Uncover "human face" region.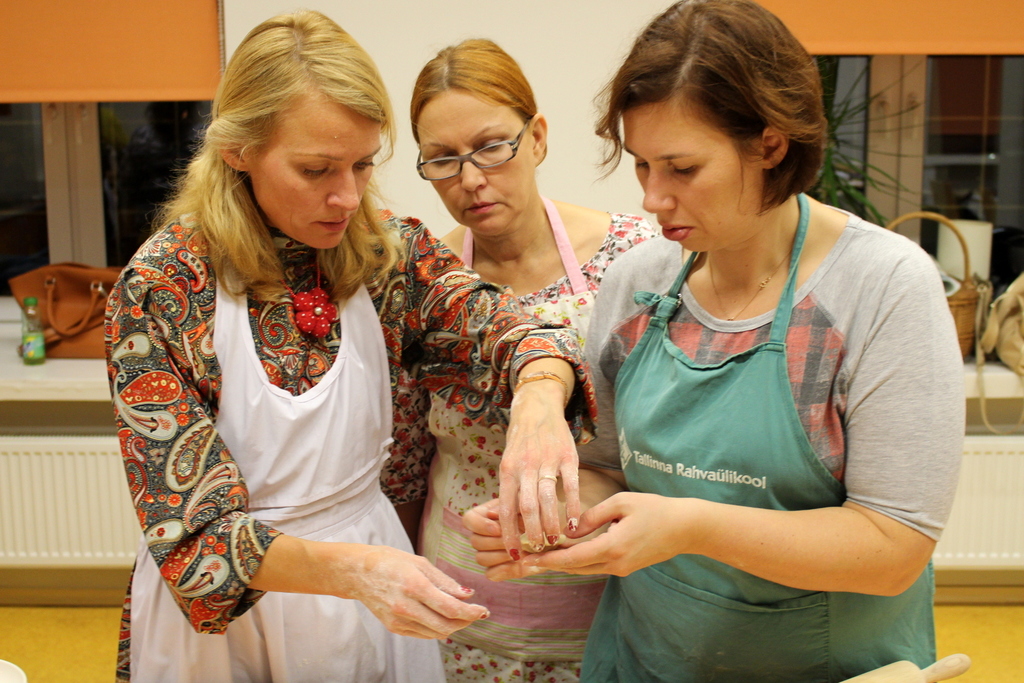
Uncovered: (x1=249, y1=111, x2=380, y2=251).
